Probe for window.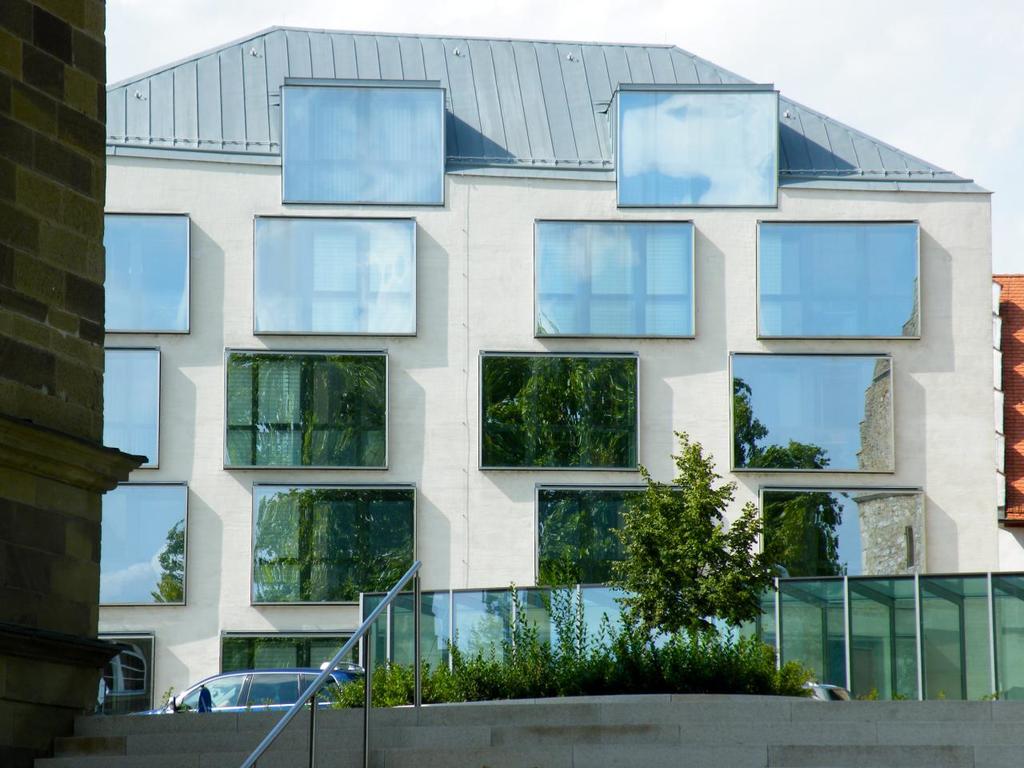
Probe result: BBox(102, 346, 159, 470).
